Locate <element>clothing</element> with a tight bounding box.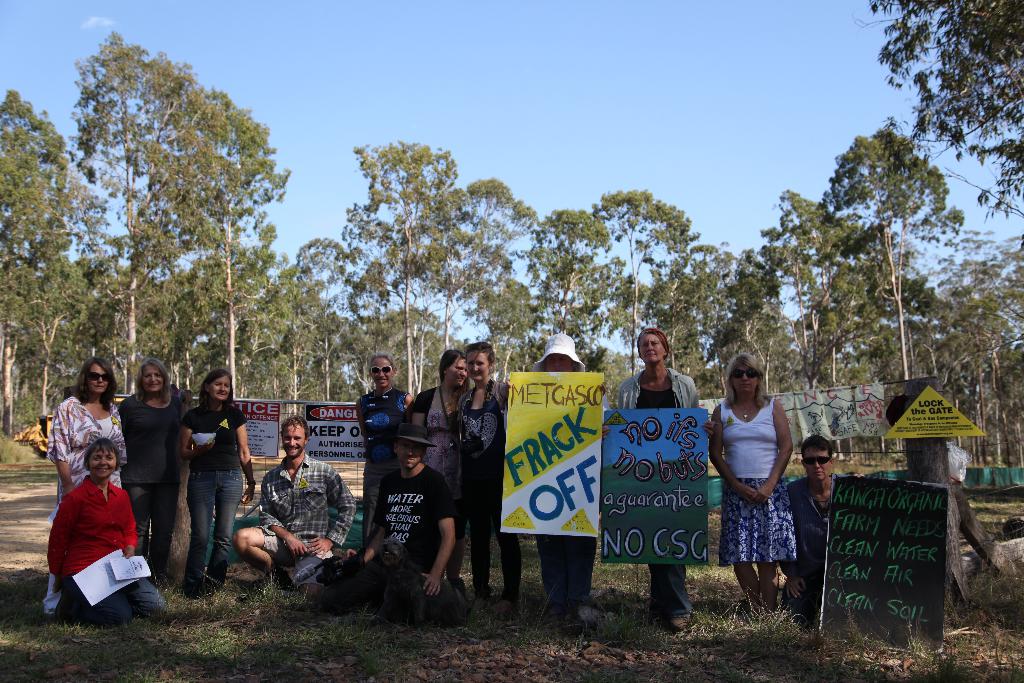
pyautogui.locateOnScreen(373, 465, 453, 623).
